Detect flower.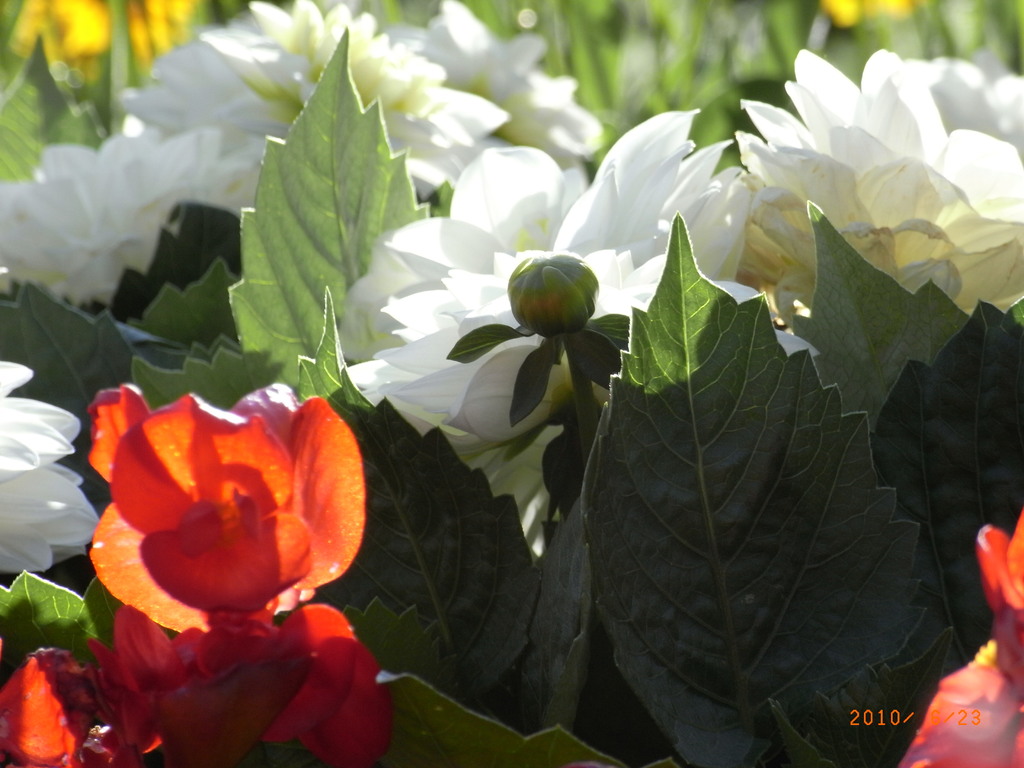
Detected at x1=83 y1=385 x2=368 y2=637.
